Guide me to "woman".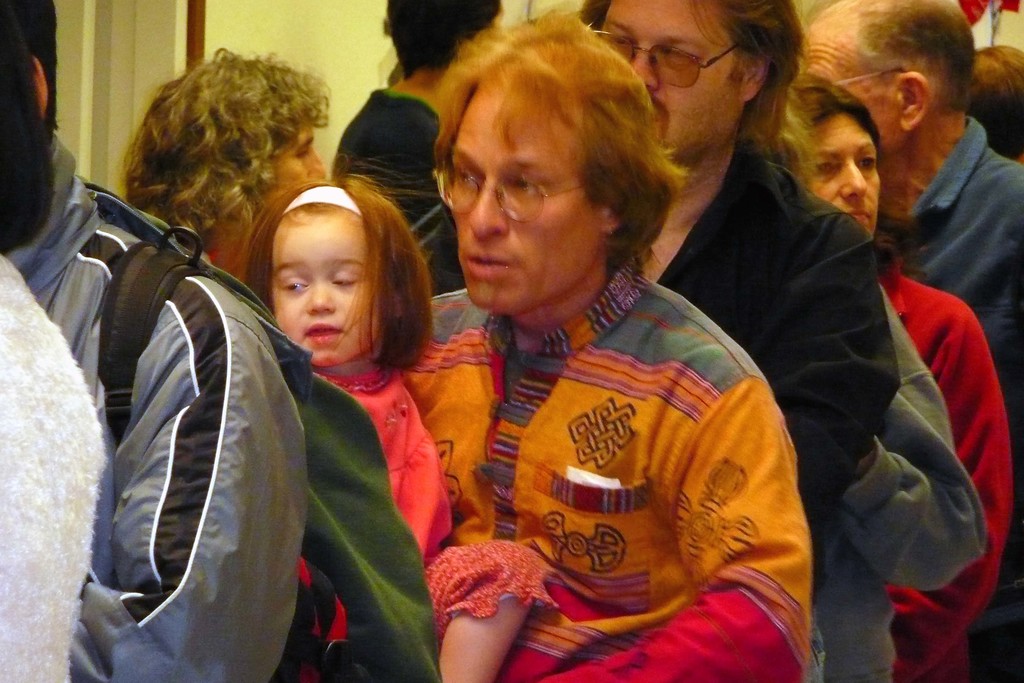
Guidance: {"left": 765, "top": 70, "right": 1014, "bottom": 682}.
